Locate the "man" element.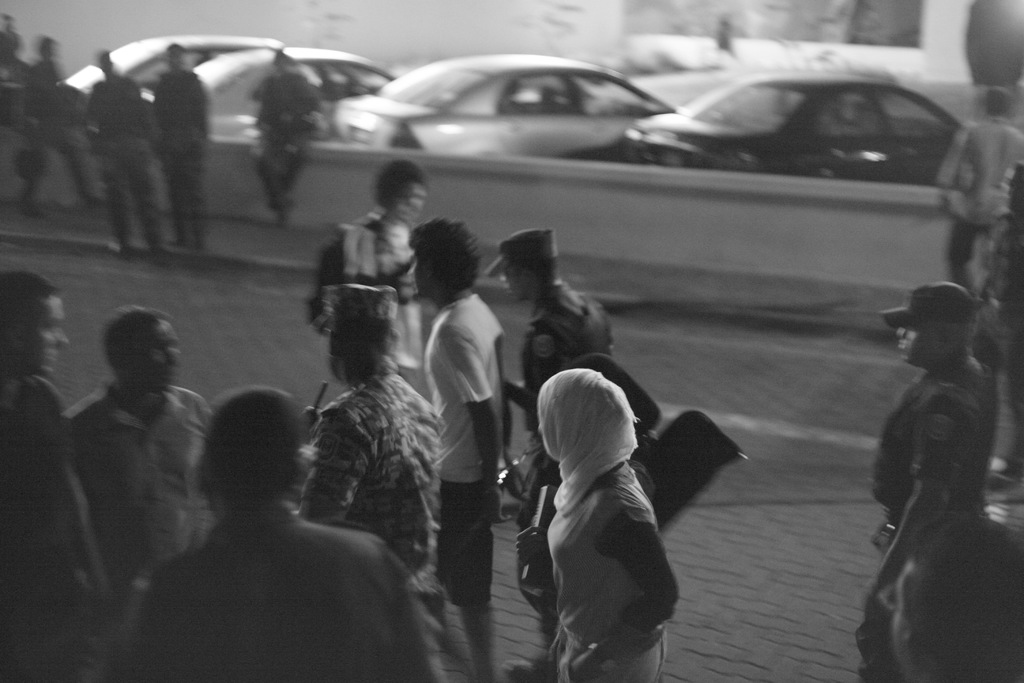
Element bbox: <box>76,47,169,261</box>.
